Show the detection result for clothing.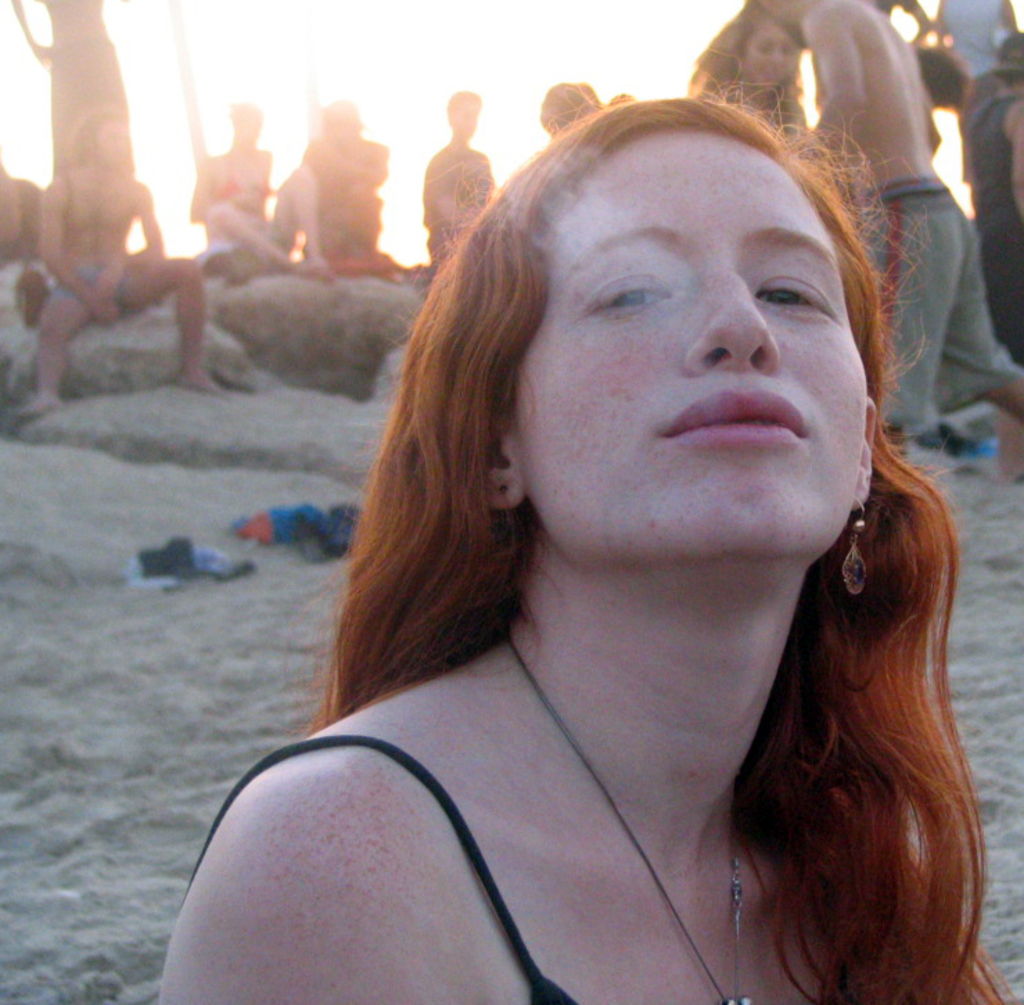
47, 261, 141, 319.
